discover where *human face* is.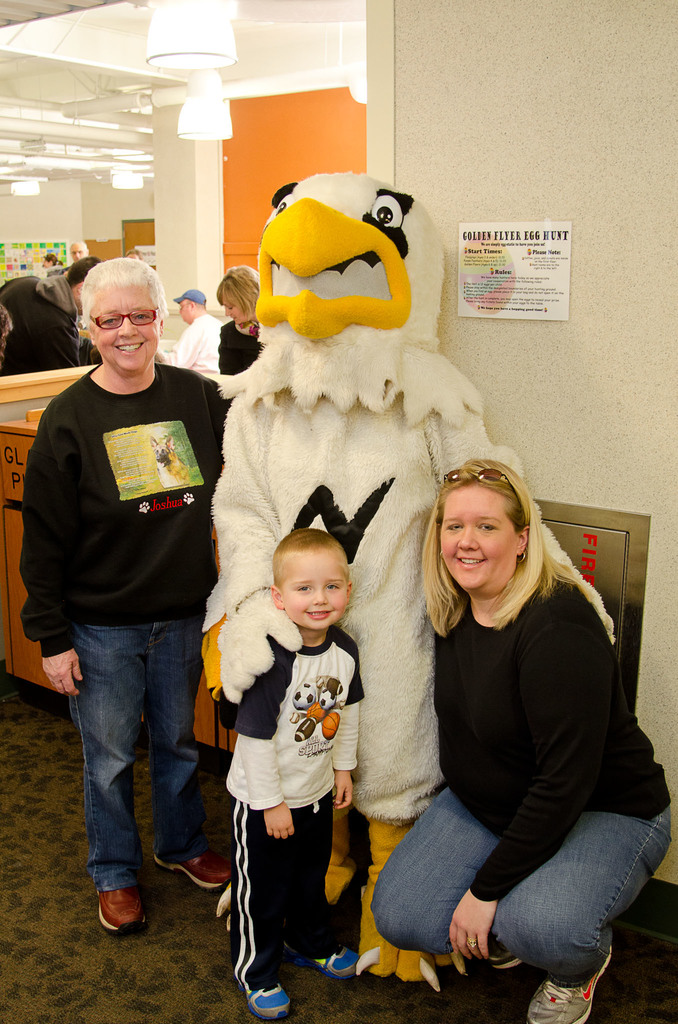
Discovered at x1=439 y1=484 x2=516 y2=589.
